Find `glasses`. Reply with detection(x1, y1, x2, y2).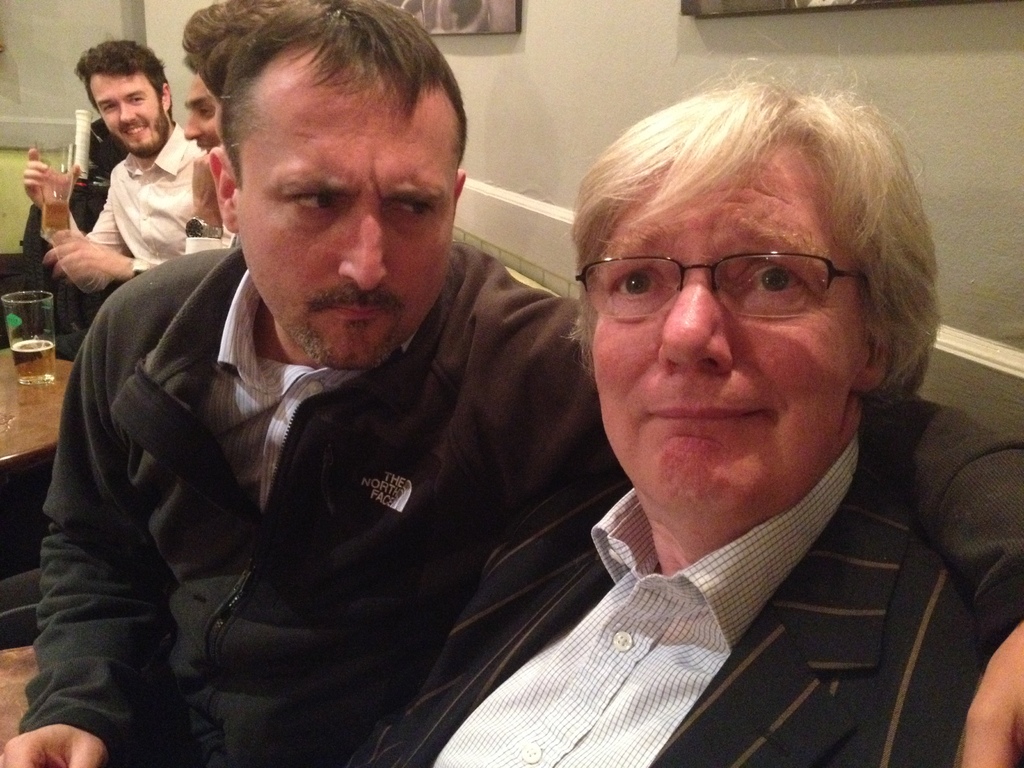
detection(563, 227, 870, 336).
